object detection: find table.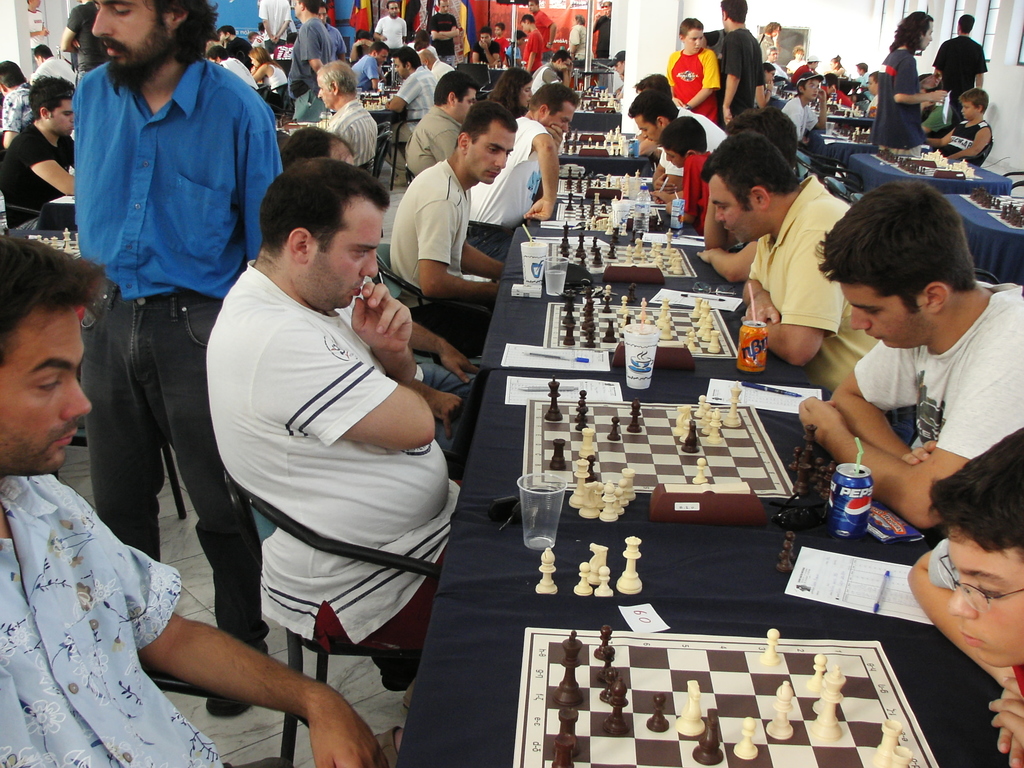
{"left": 156, "top": 356, "right": 1011, "bottom": 763}.
